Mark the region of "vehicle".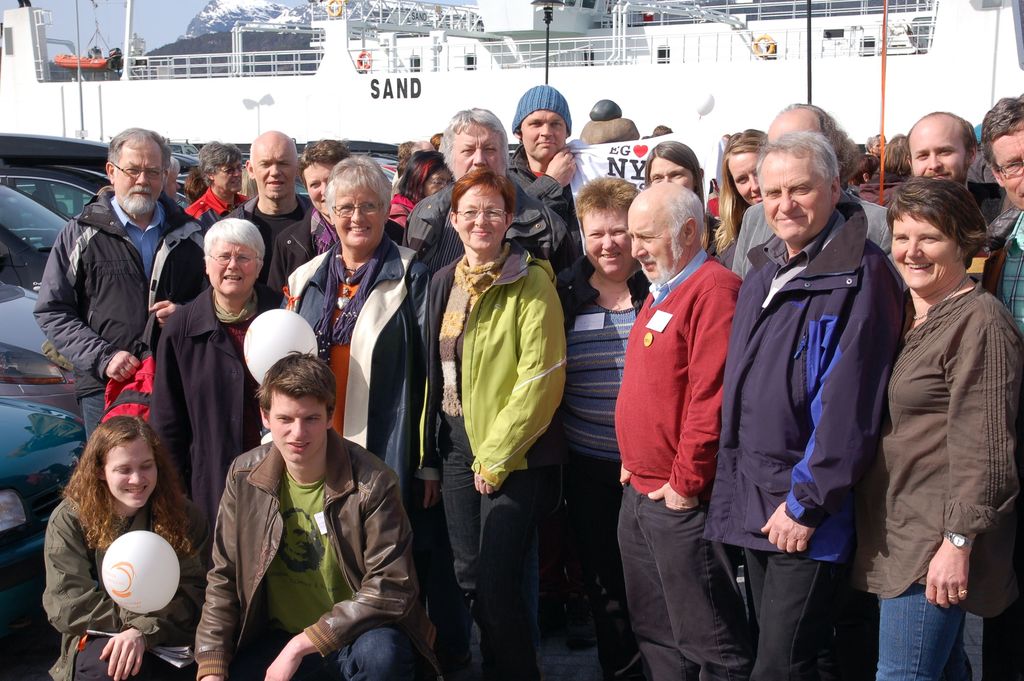
Region: Rect(0, 161, 114, 631).
